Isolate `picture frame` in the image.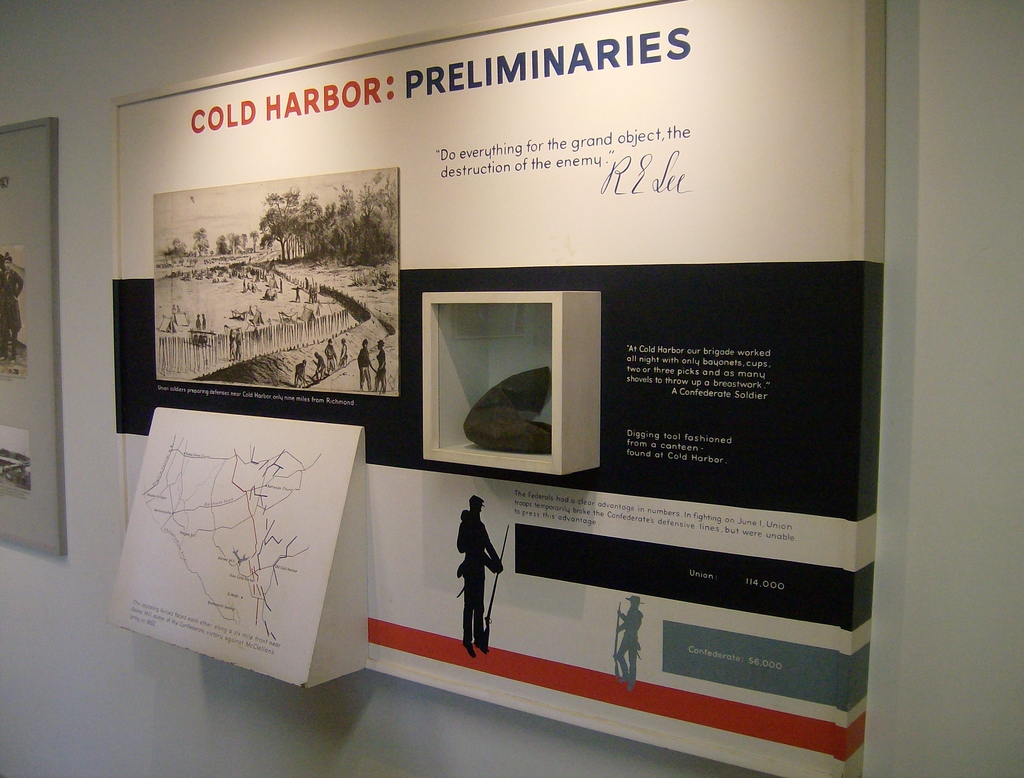
Isolated region: (left=0, top=121, right=67, bottom=552).
